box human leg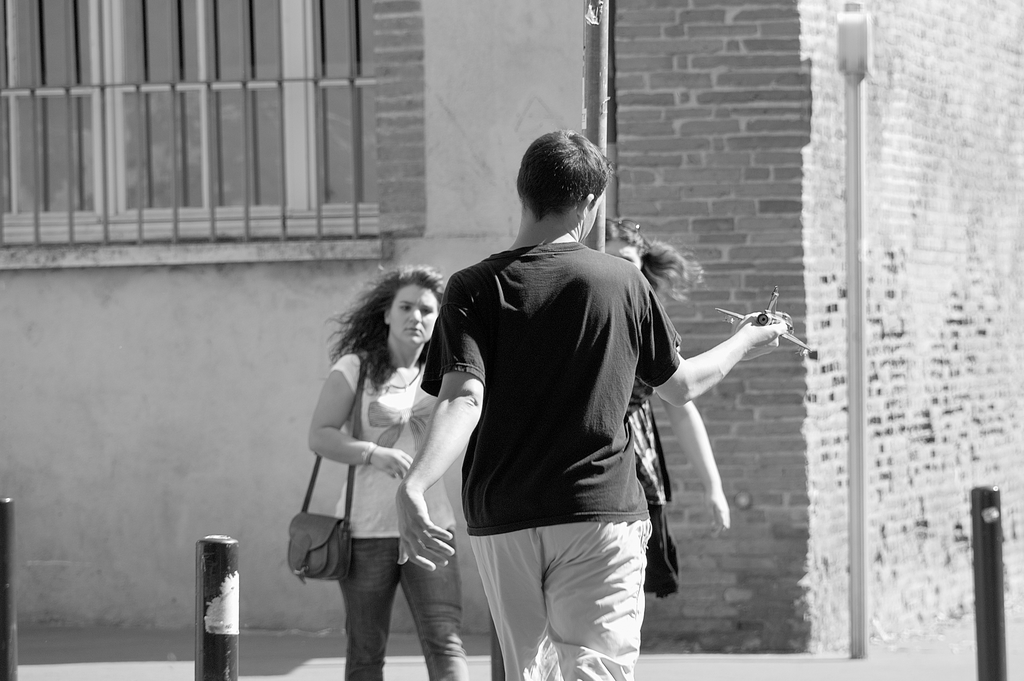
401, 529, 463, 680
